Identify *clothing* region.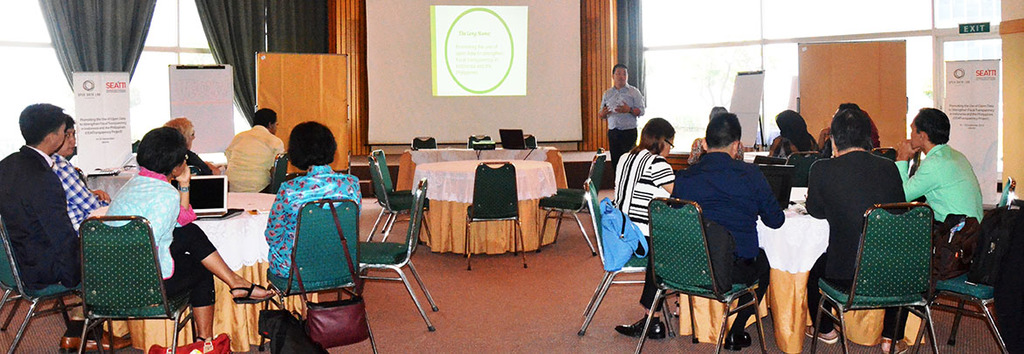
Region: bbox(807, 152, 904, 289).
